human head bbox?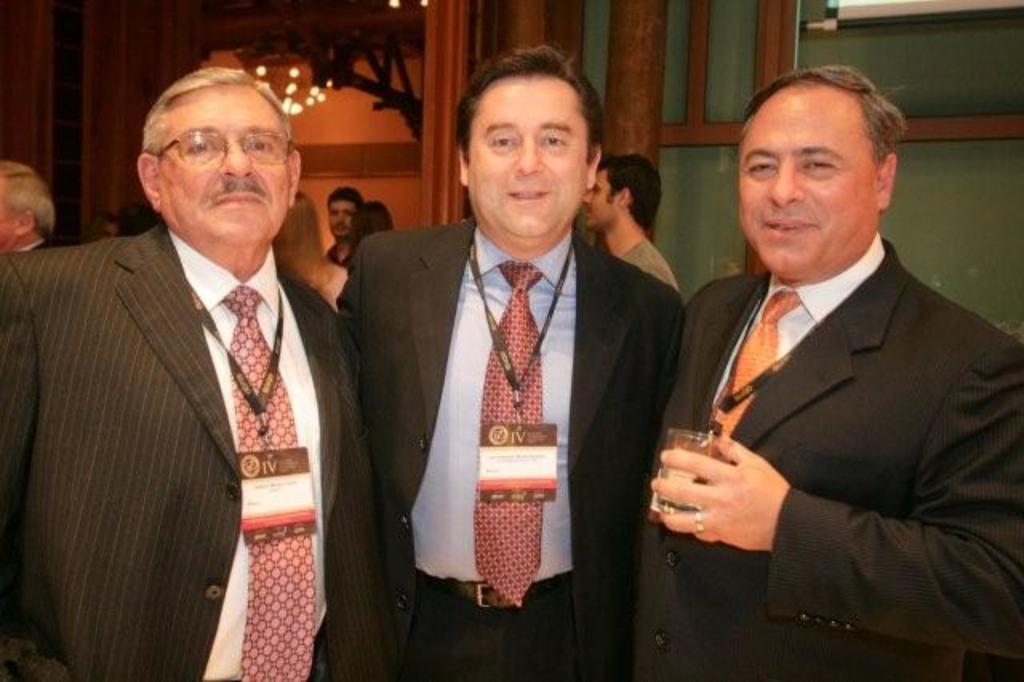
0:154:58:255
